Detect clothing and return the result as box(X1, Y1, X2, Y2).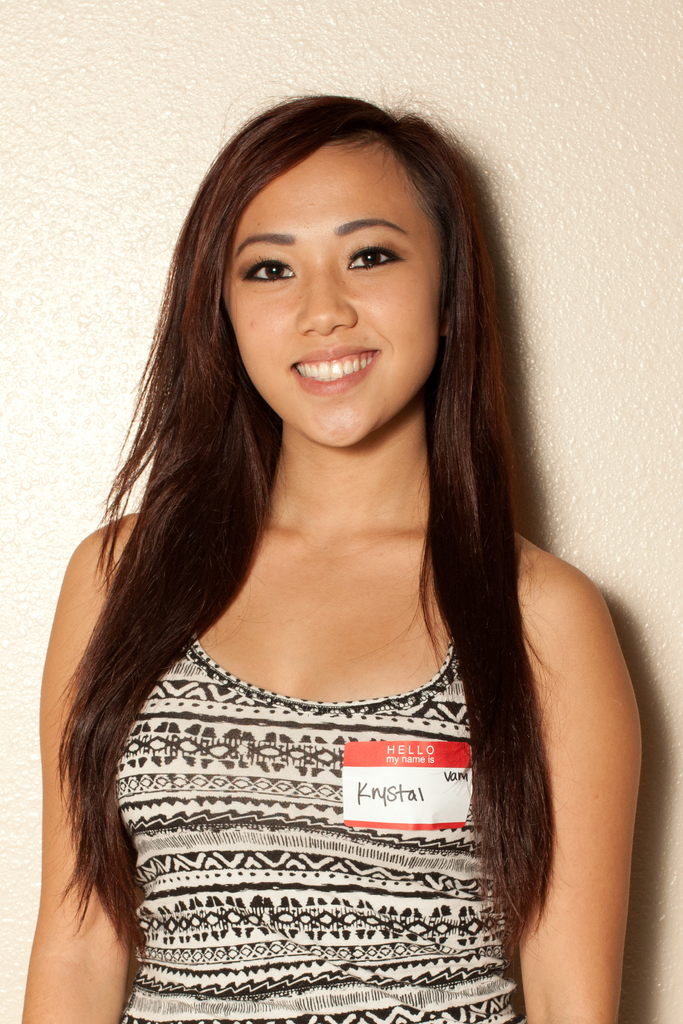
box(17, 574, 568, 999).
